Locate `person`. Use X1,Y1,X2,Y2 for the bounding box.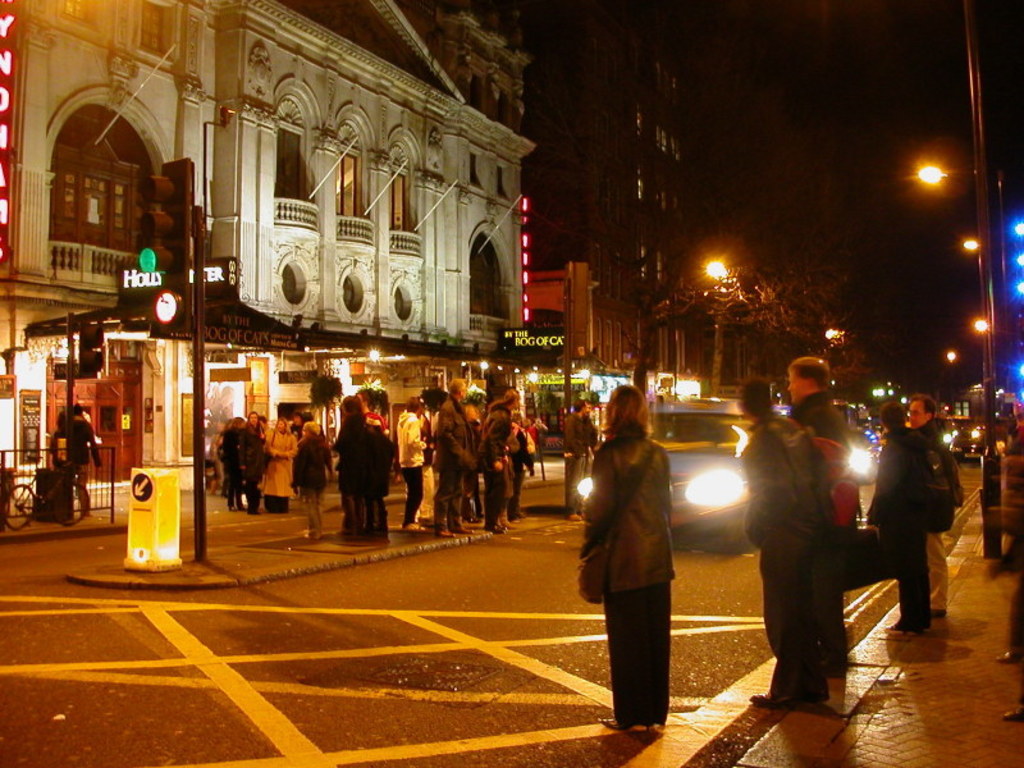
864,402,932,635.
